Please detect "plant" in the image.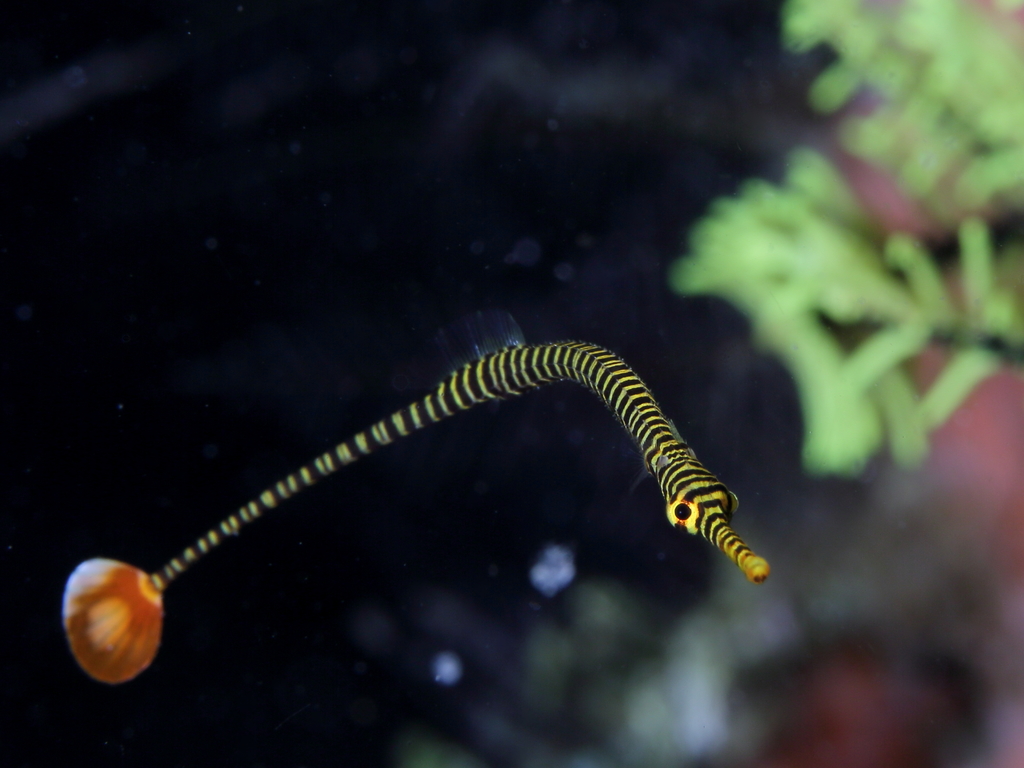
[left=664, top=143, right=1023, bottom=479].
